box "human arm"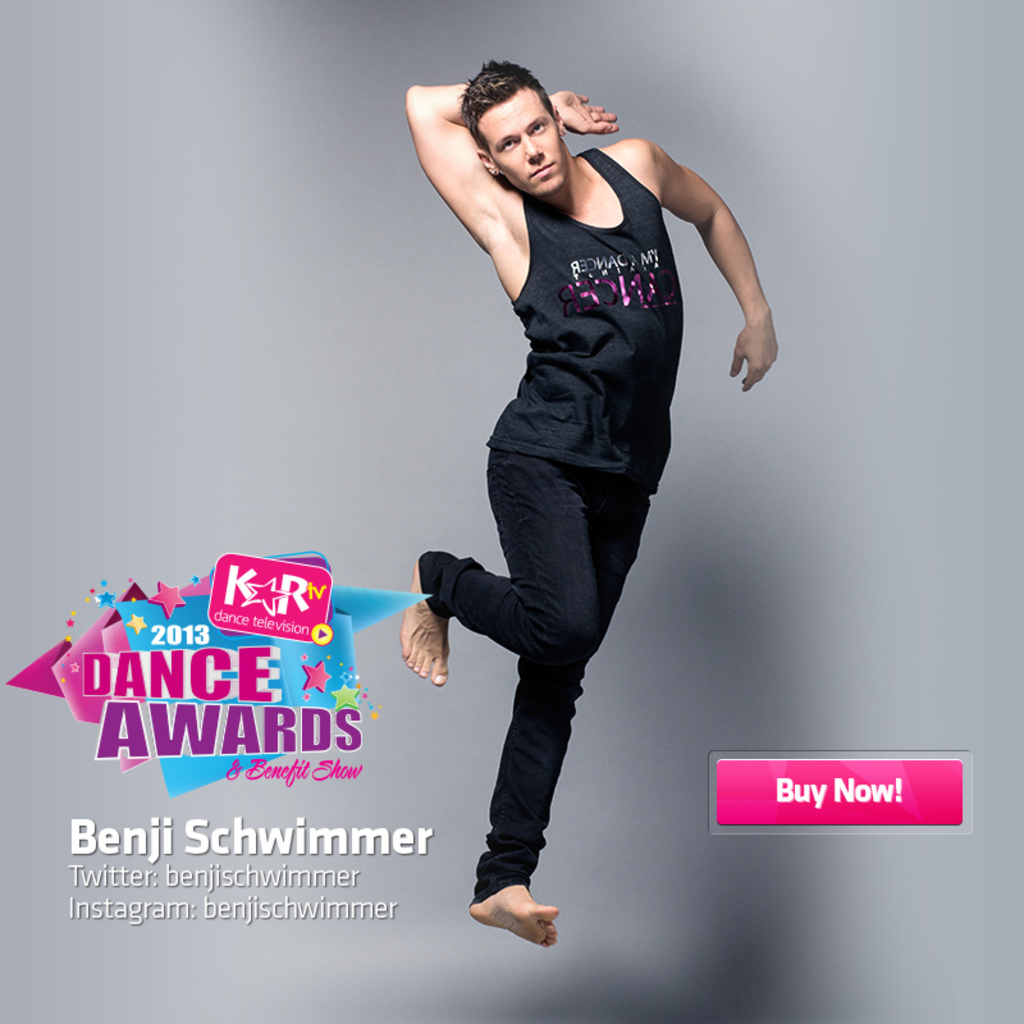
crop(412, 92, 634, 251)
